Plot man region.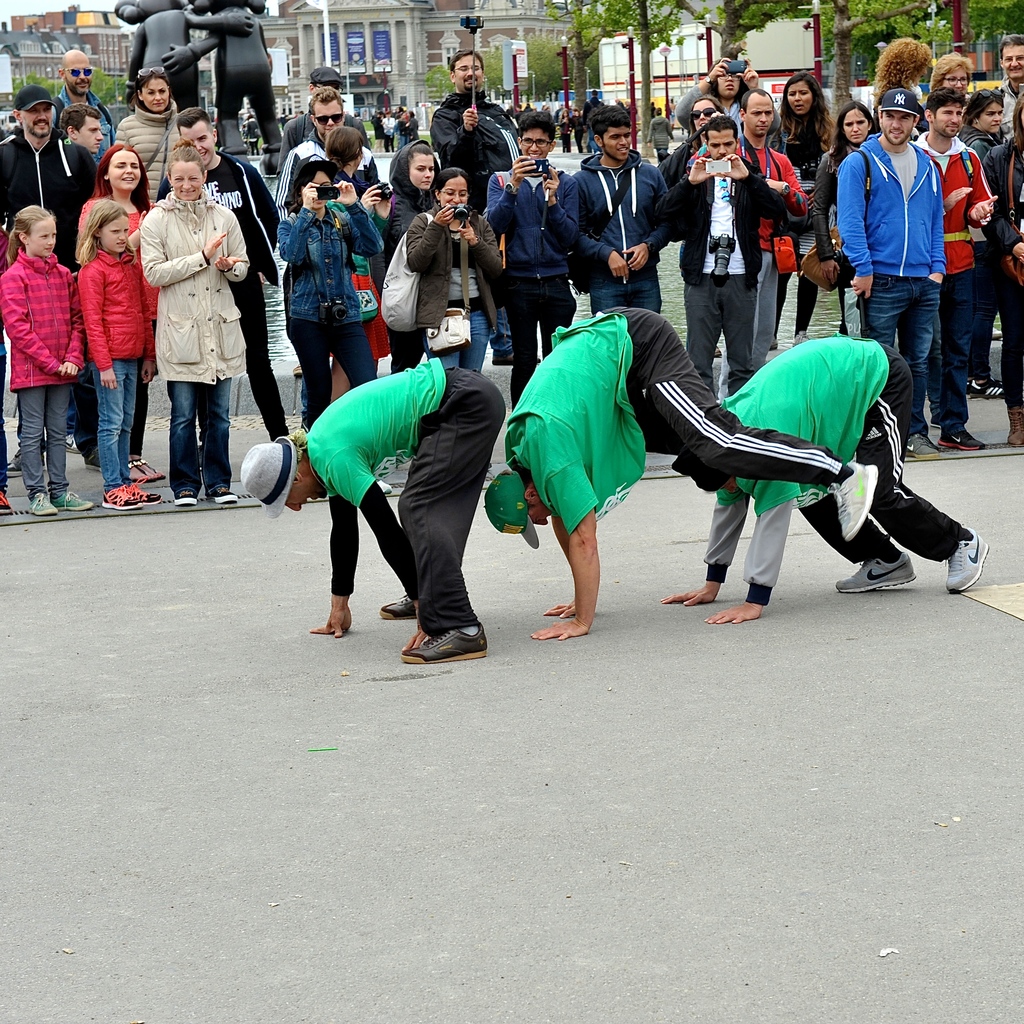
Plotted at x1=154, y1=106, x2=285, y2=433.
